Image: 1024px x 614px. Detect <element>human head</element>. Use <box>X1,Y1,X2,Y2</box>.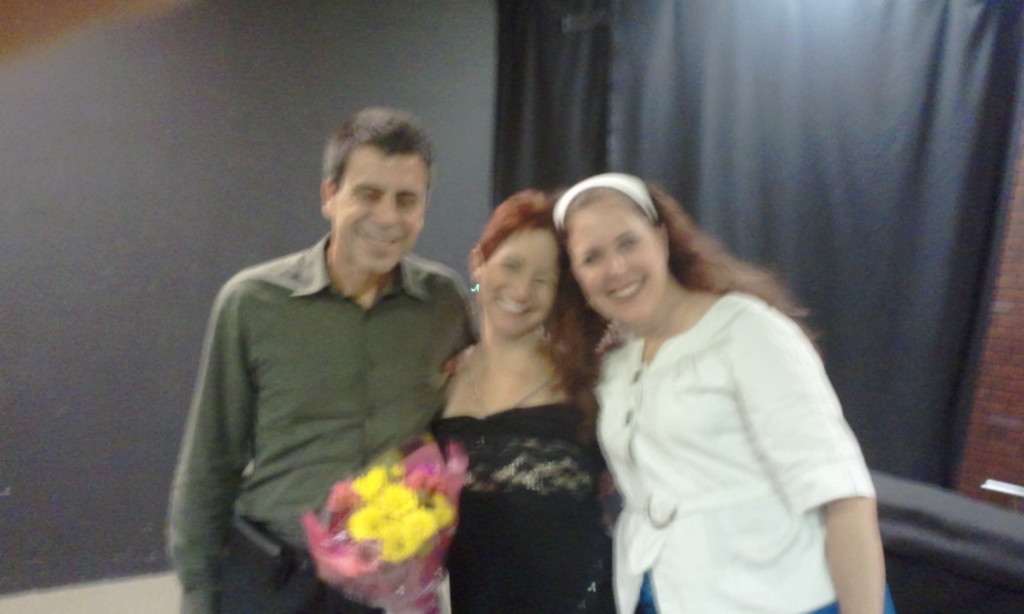
<box>549,170,686,327</box>.
